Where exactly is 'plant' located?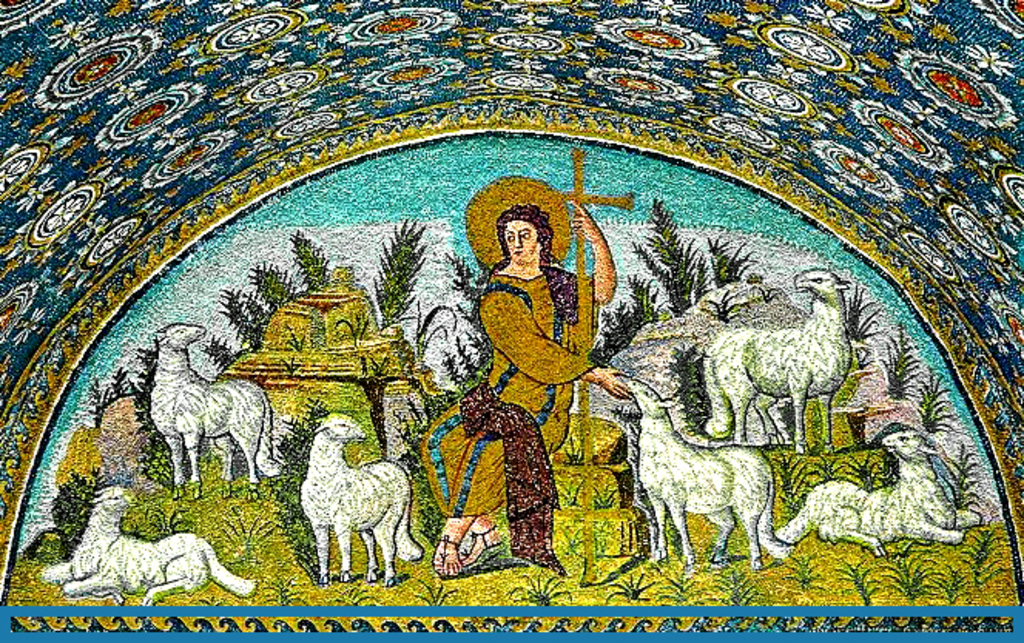
Its bounding box is (916,370,952,435).
